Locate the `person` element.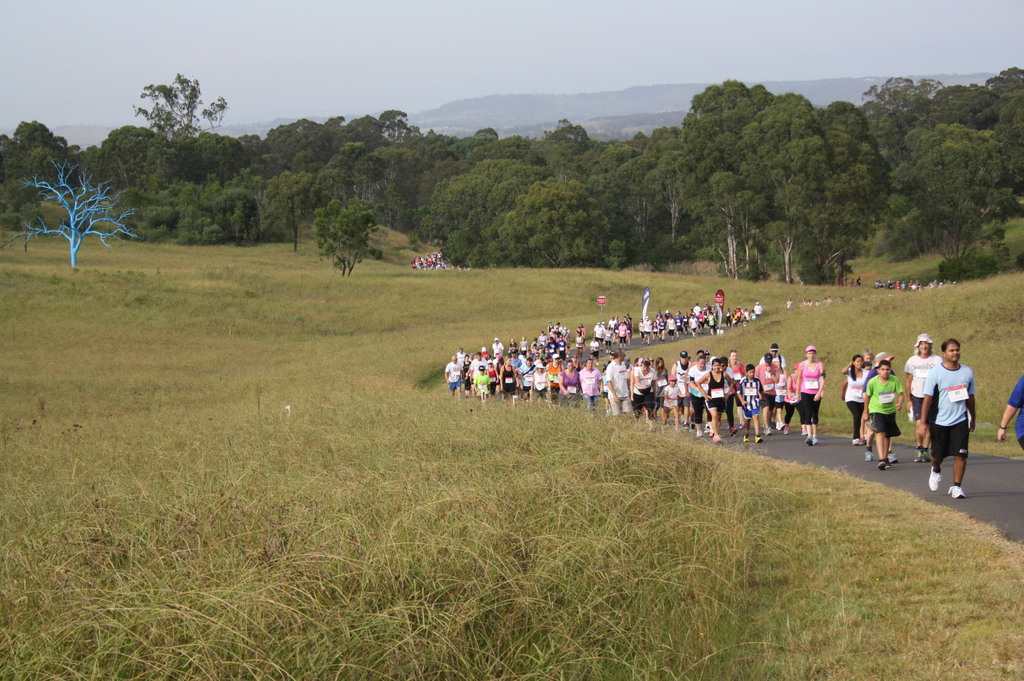
Element bbox: [x1=844, y1=349, x2=876, y2=443].
